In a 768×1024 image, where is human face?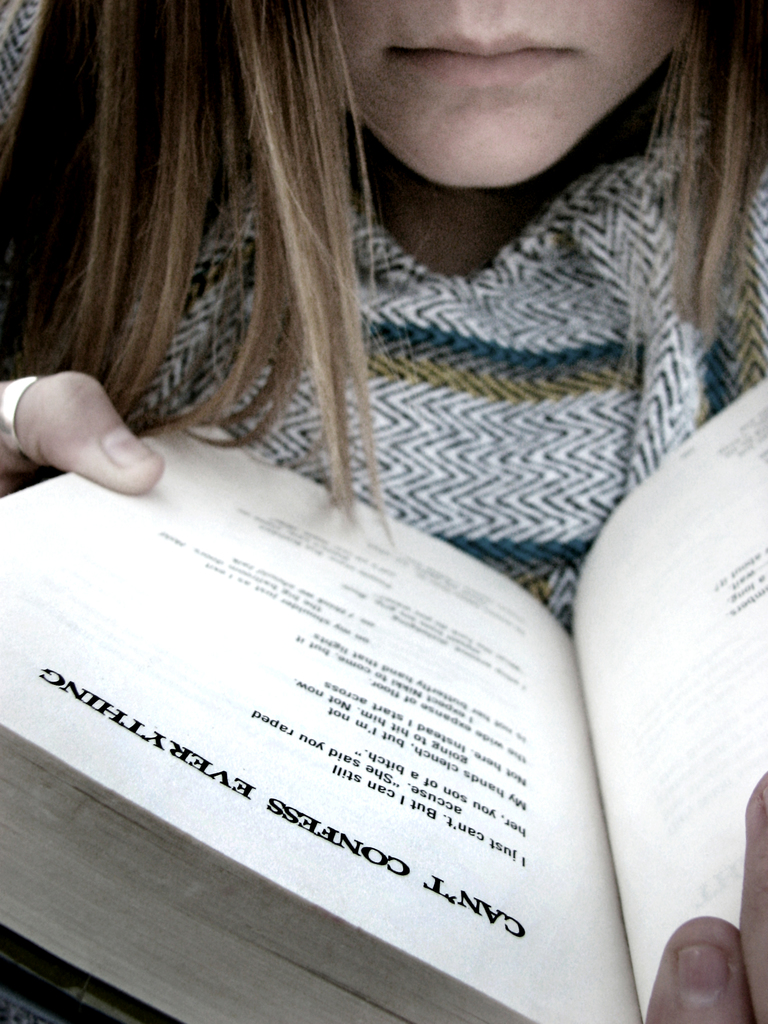
pyautogui.locateOnScreen(337, 0, 682, 190).
